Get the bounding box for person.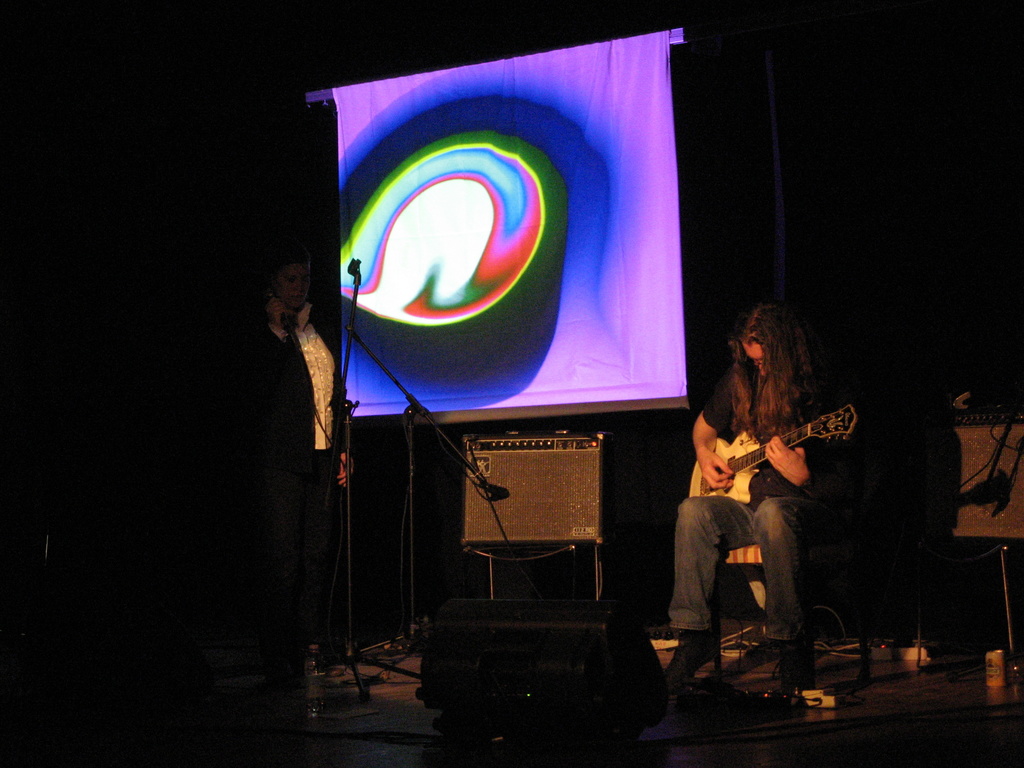
Rect(689, 281, 849, 654).
